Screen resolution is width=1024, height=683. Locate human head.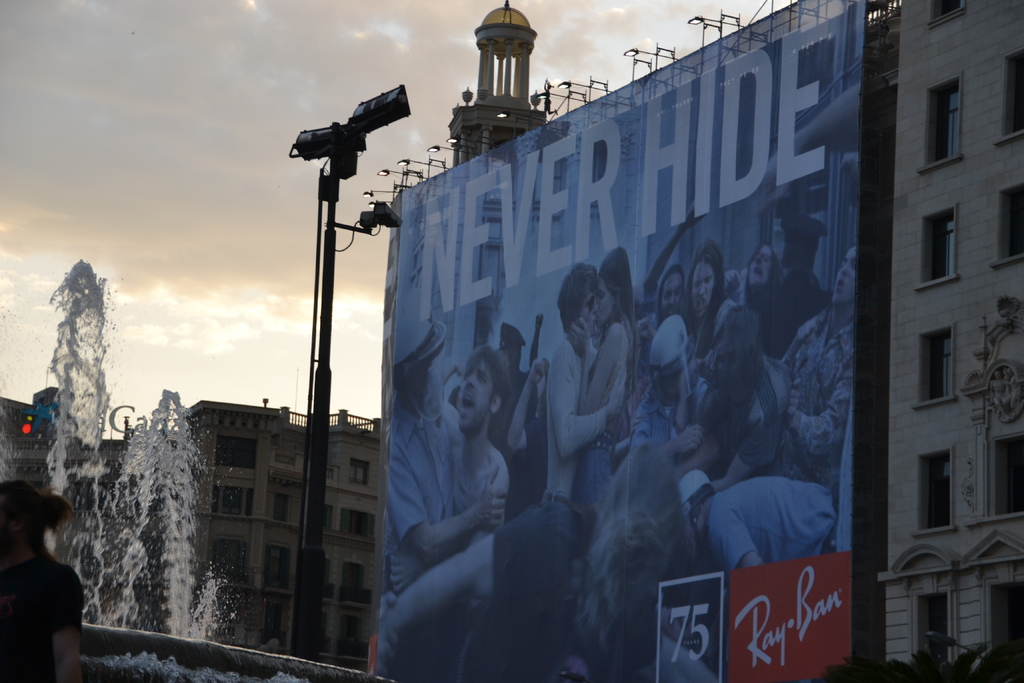
BBox(833, 249, 860, 309).
